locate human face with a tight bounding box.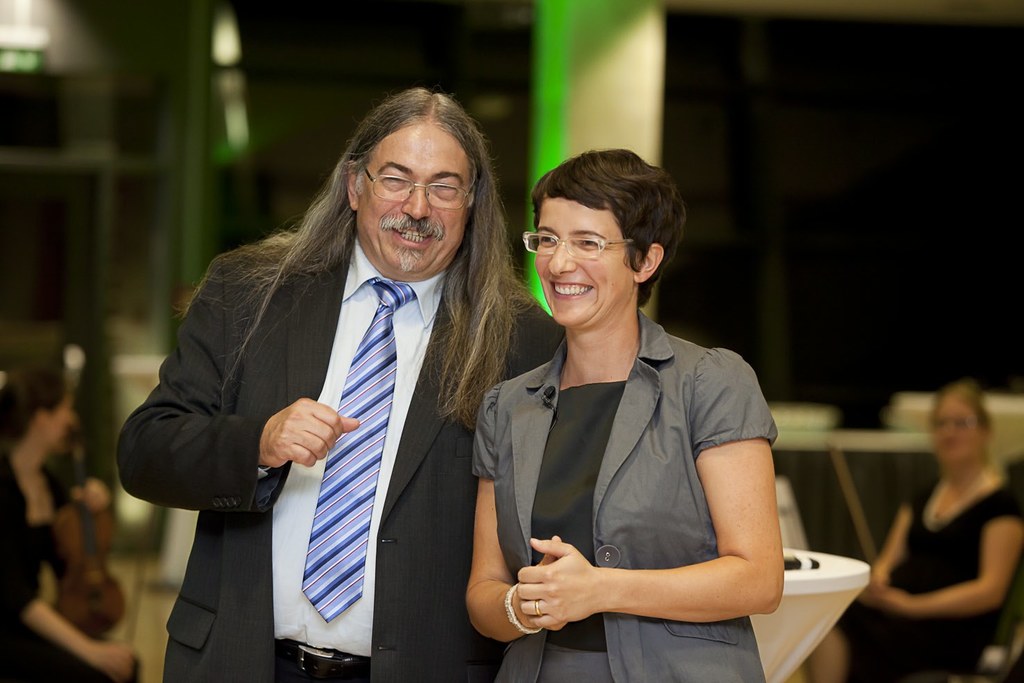
box=[928, 402, 986, 466].
